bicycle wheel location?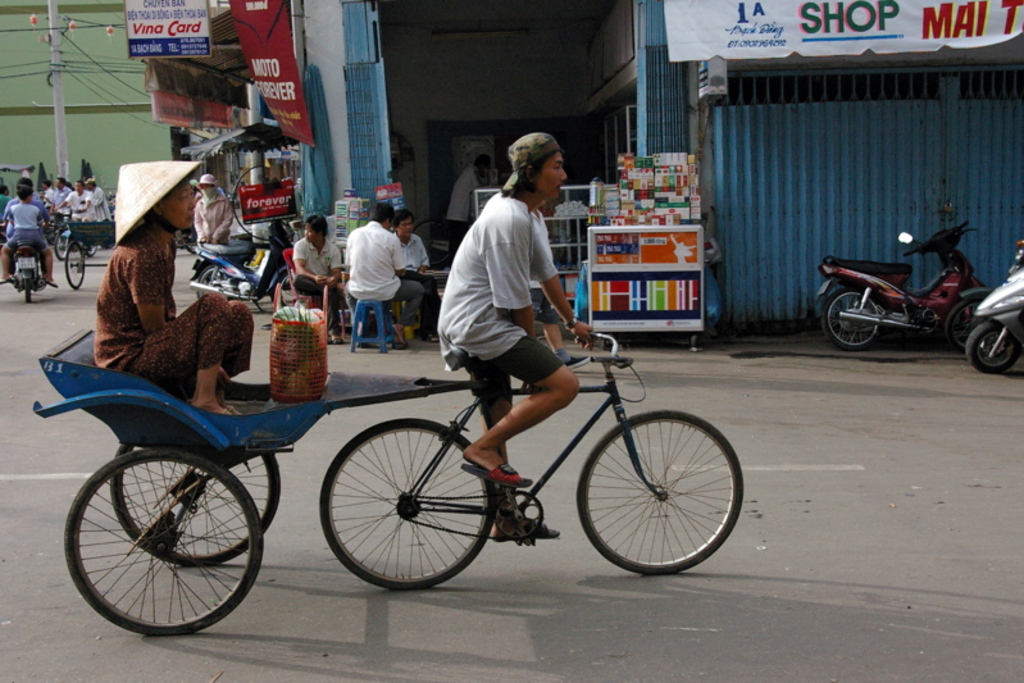
<region>58, 242, 87, 292</region>
